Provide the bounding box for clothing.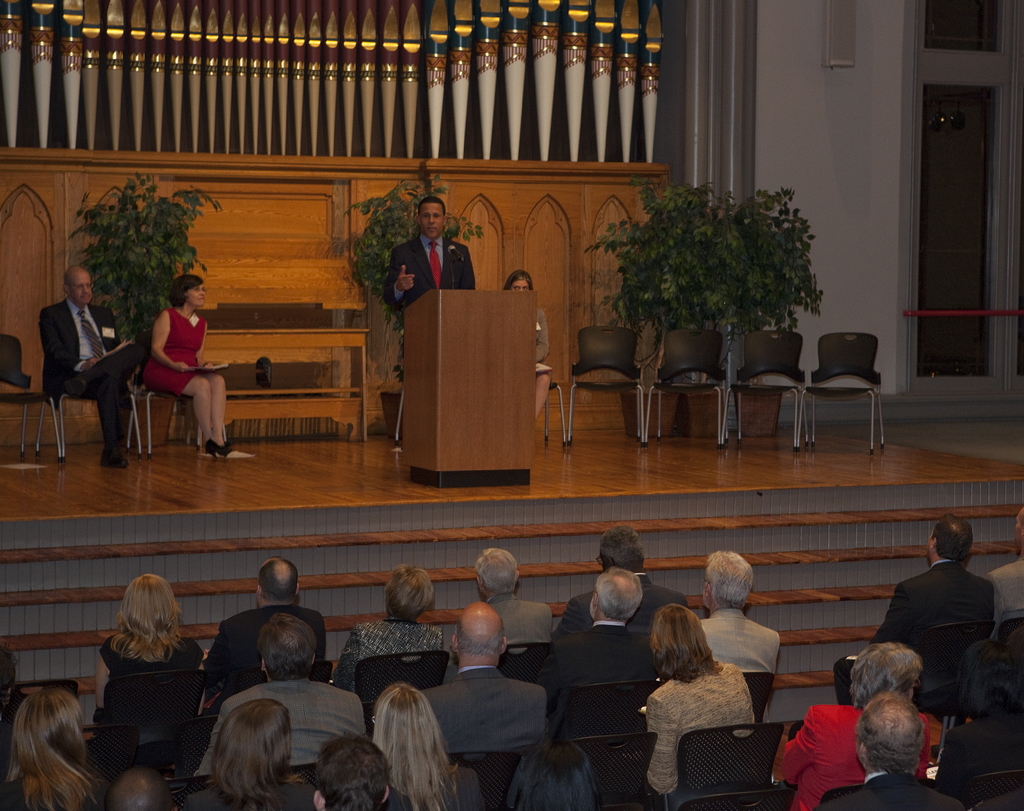
box(388, 219, 474, 321).
